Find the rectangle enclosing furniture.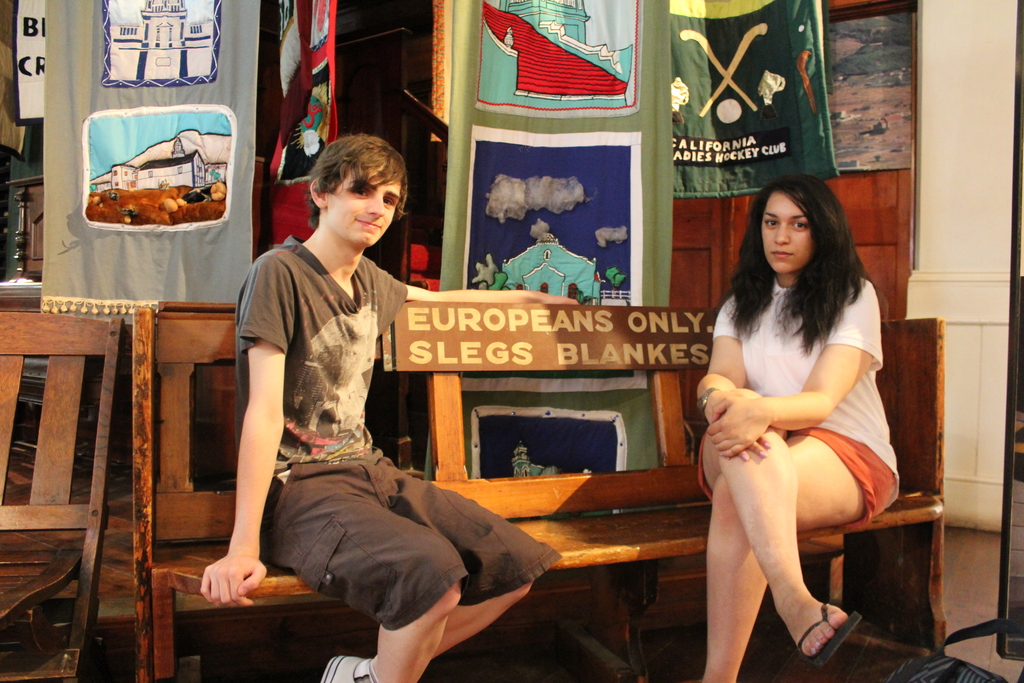
<box>0,304,121,682</box>.
